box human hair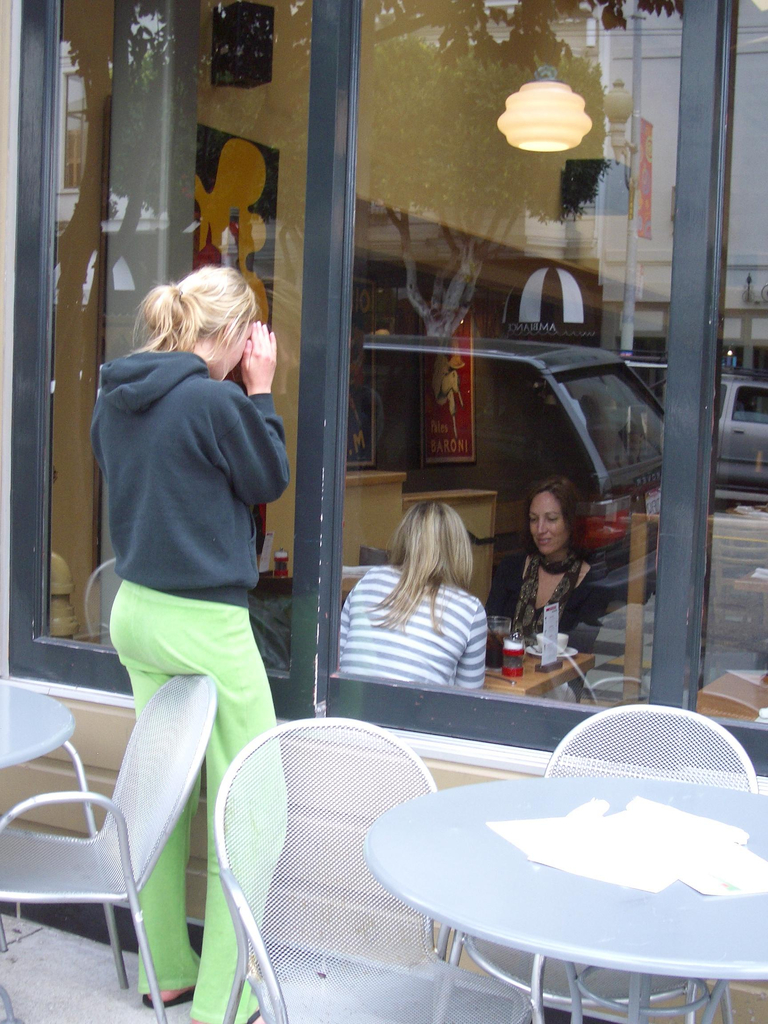
(x1=517, y1=475, x2=587, y2=557)
